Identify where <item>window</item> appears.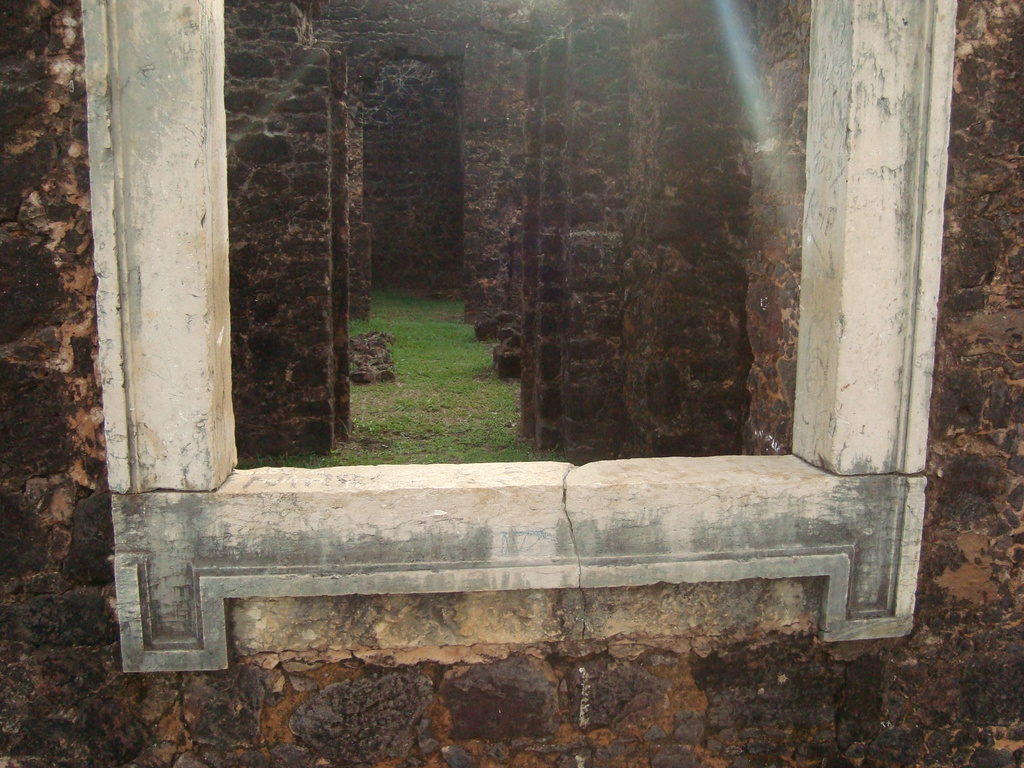
Appears at 64:0:924:559.
